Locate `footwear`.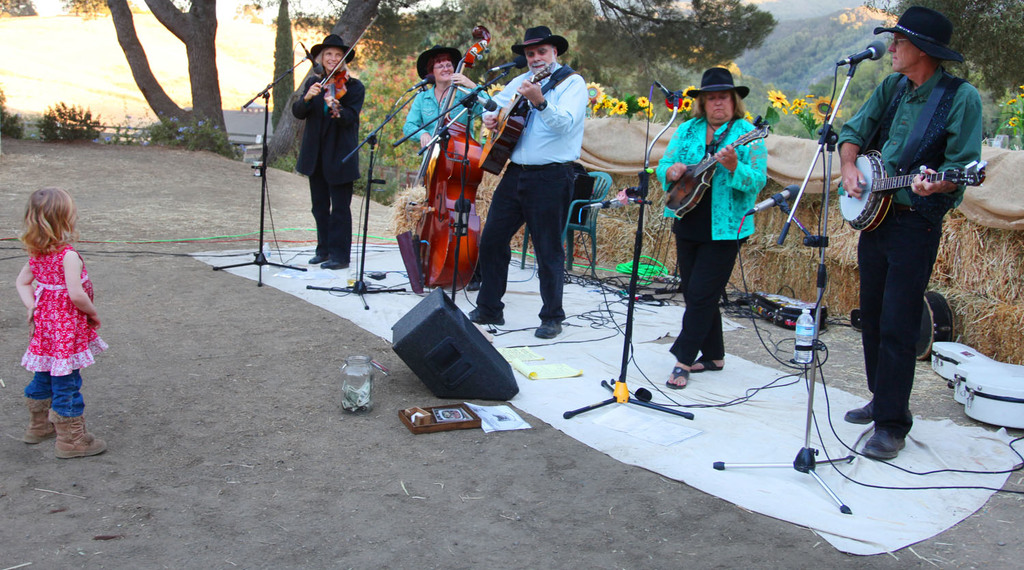
Bounding box: bbox=[322, 259, 350, 270].
